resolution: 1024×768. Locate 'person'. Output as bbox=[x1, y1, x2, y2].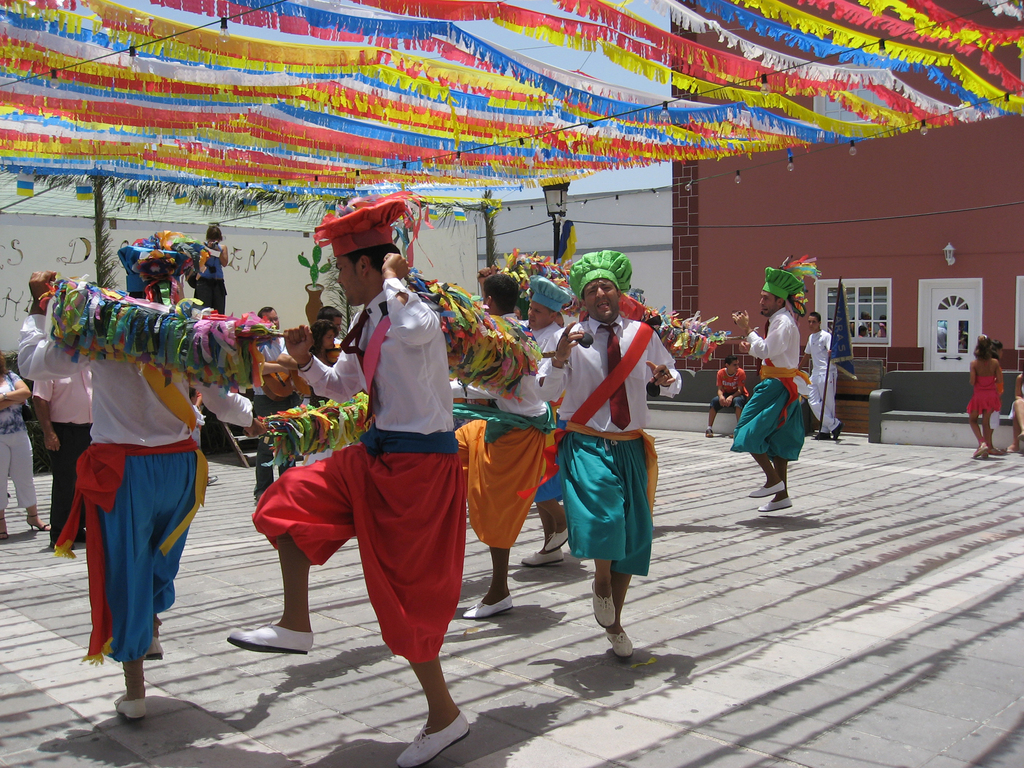
bbox=[936, 327, 947, 352].
